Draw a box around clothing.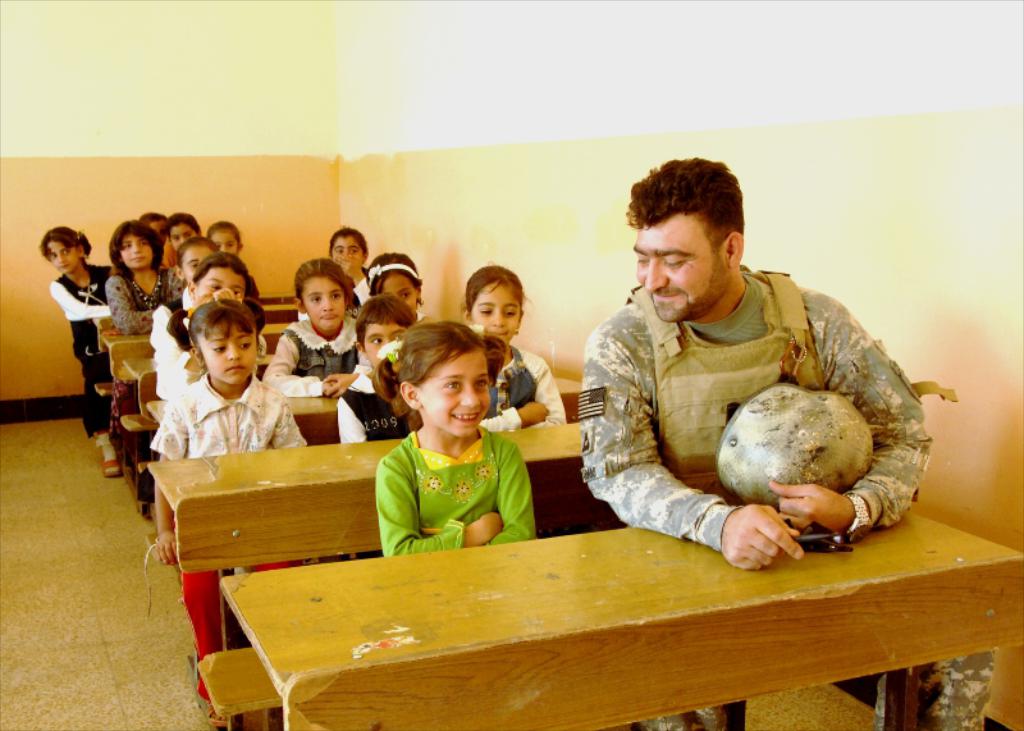
pyautogui.locateOnScreen(46, 261, 113, 439).
